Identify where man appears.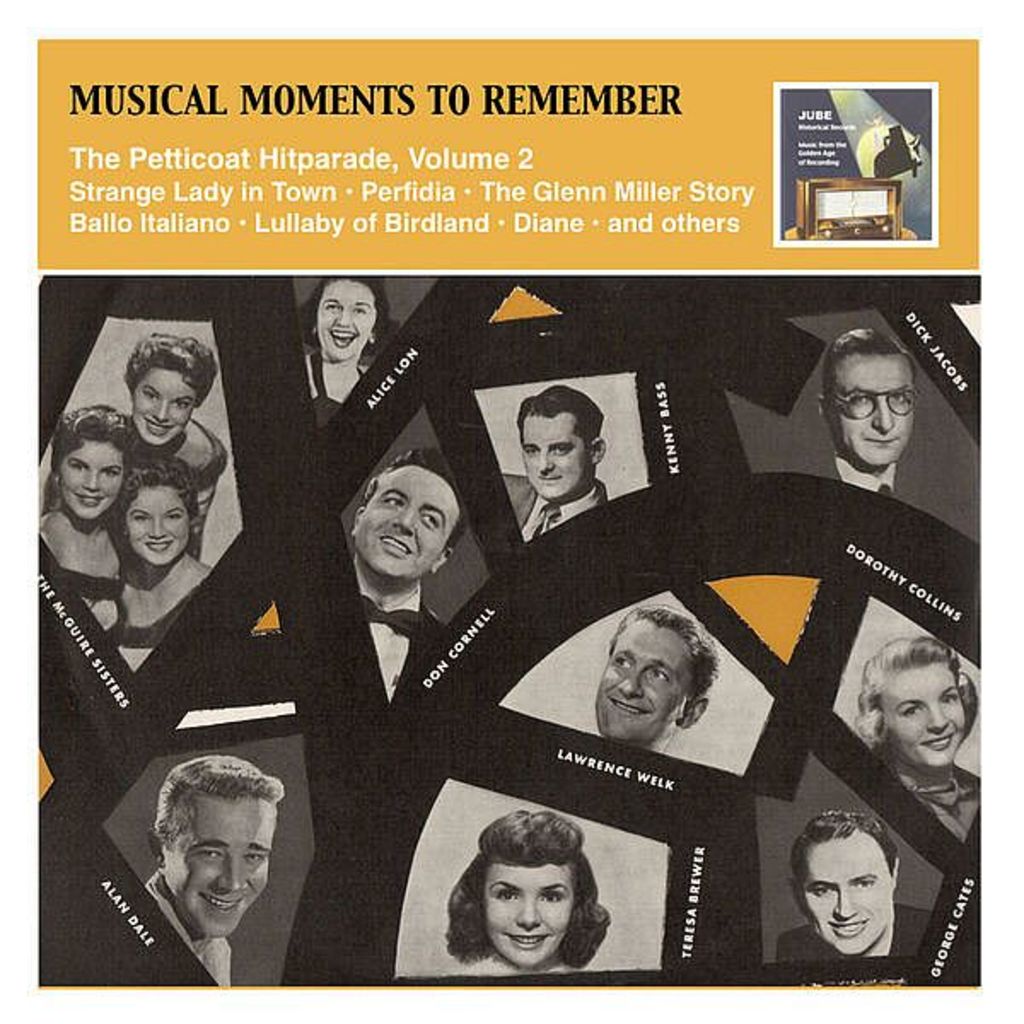
Appears at x1=495 y1=387 x2=611 y2=543.
